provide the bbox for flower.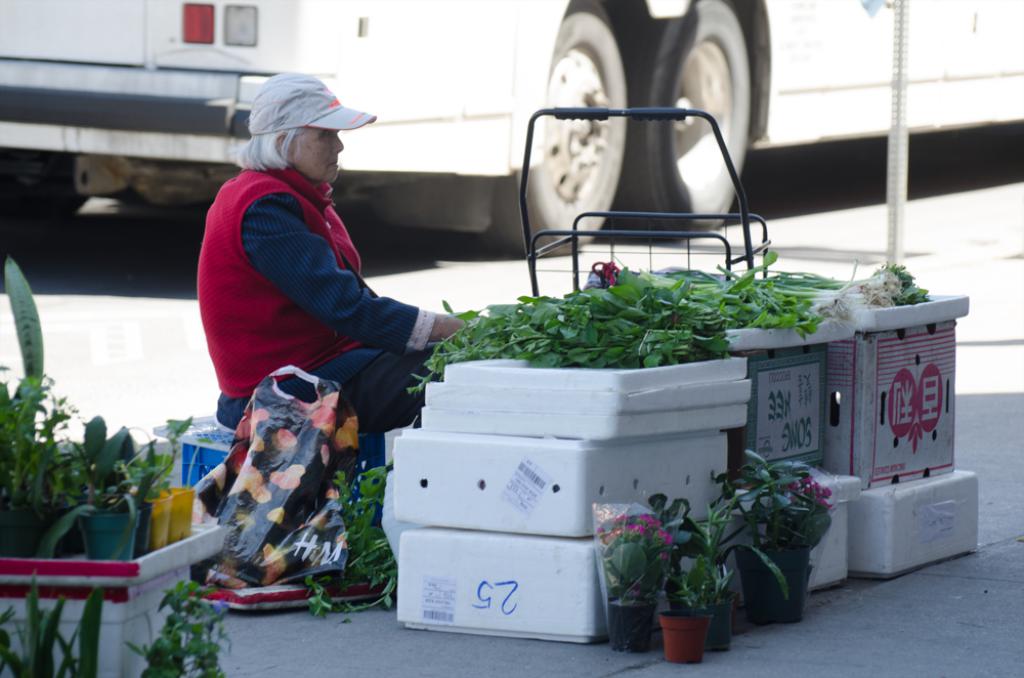
(202, 597, 232, 627).
